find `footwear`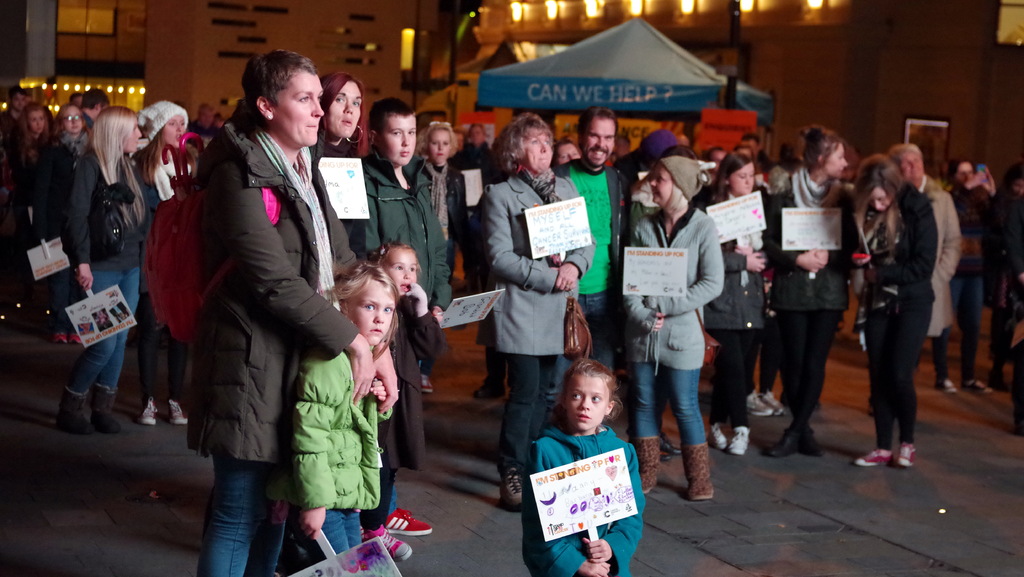
pyautogui.locateOnScreen(895, 440, 917, 465)
